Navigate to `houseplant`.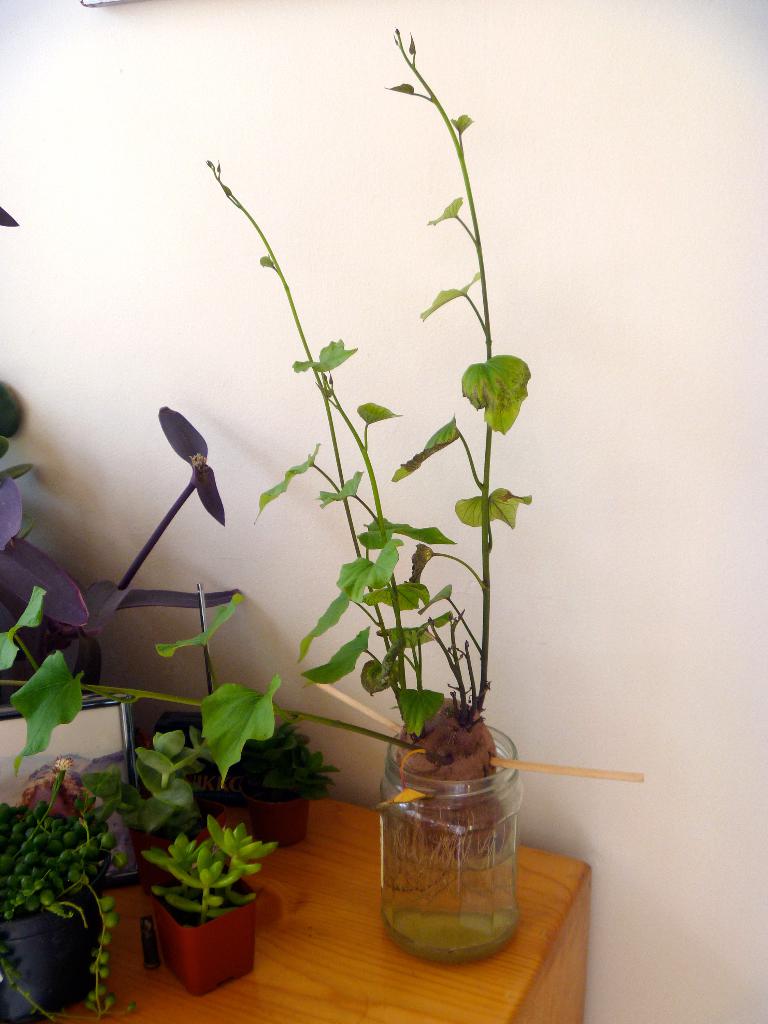
Navigation target: 0 753 124 1023.
